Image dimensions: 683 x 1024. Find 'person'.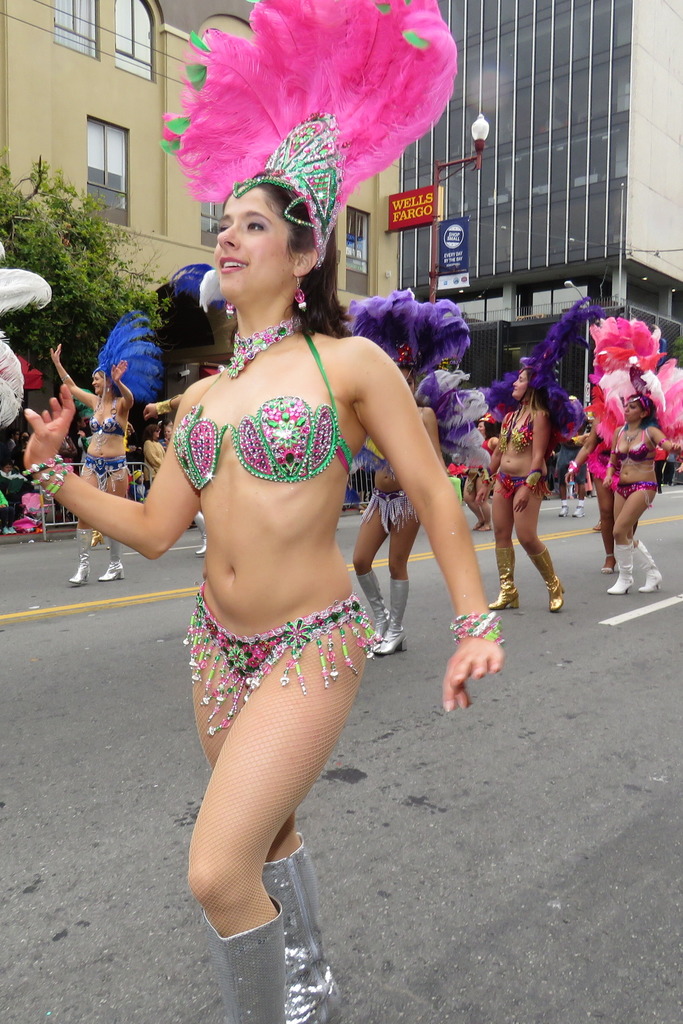
bbox=[591, 394, 682, 600].
